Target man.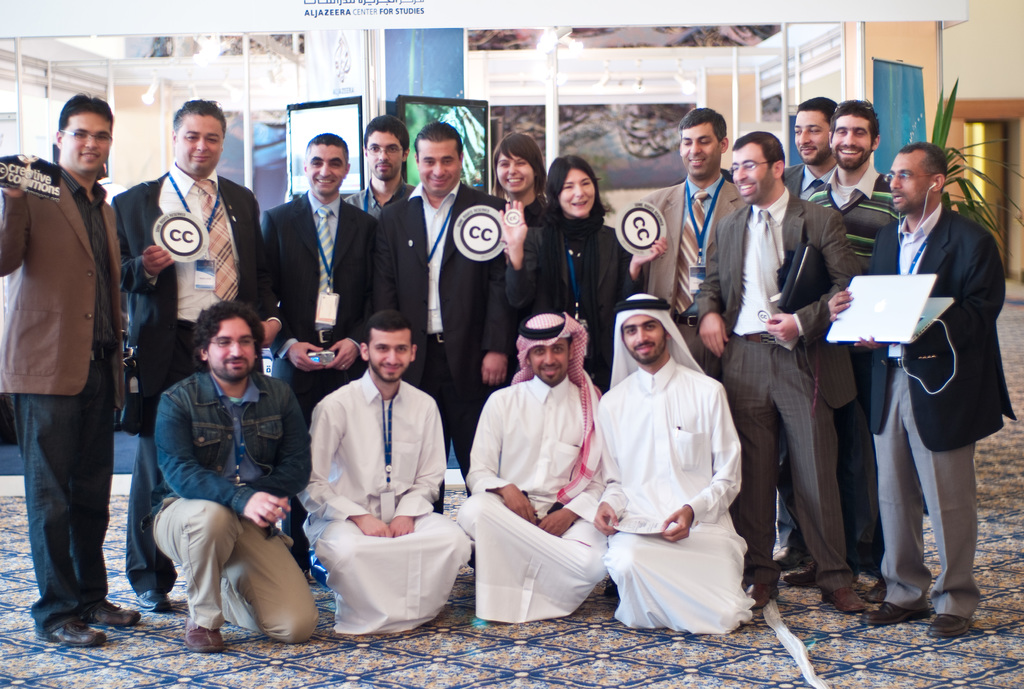
Target region: BBox(699, 130, 862, 608).
